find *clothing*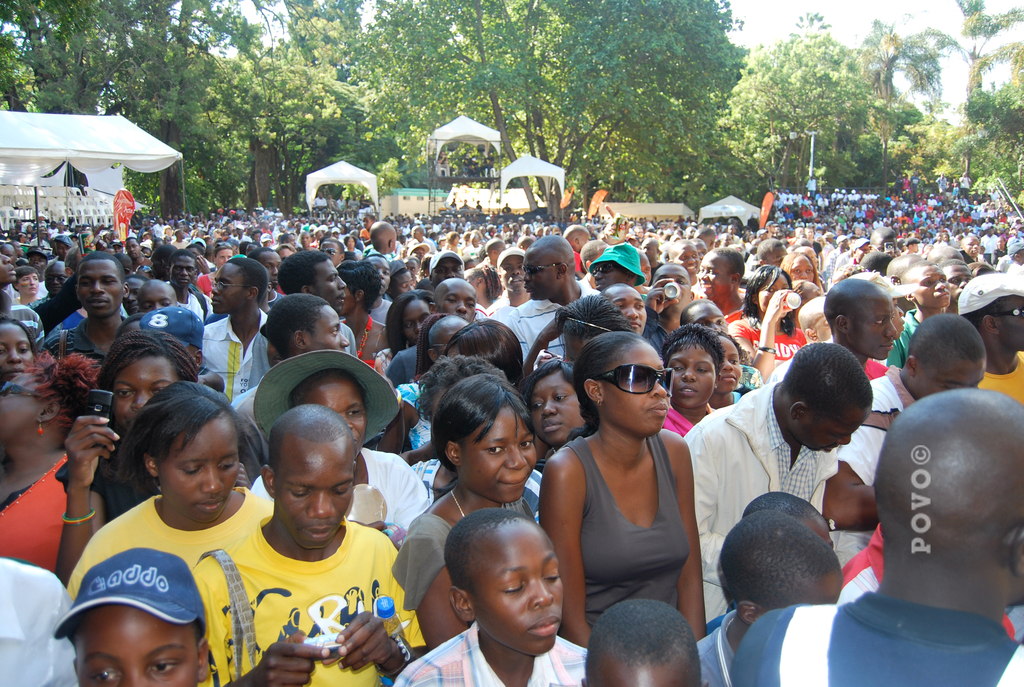
crop(47, 304, 81, 342)
